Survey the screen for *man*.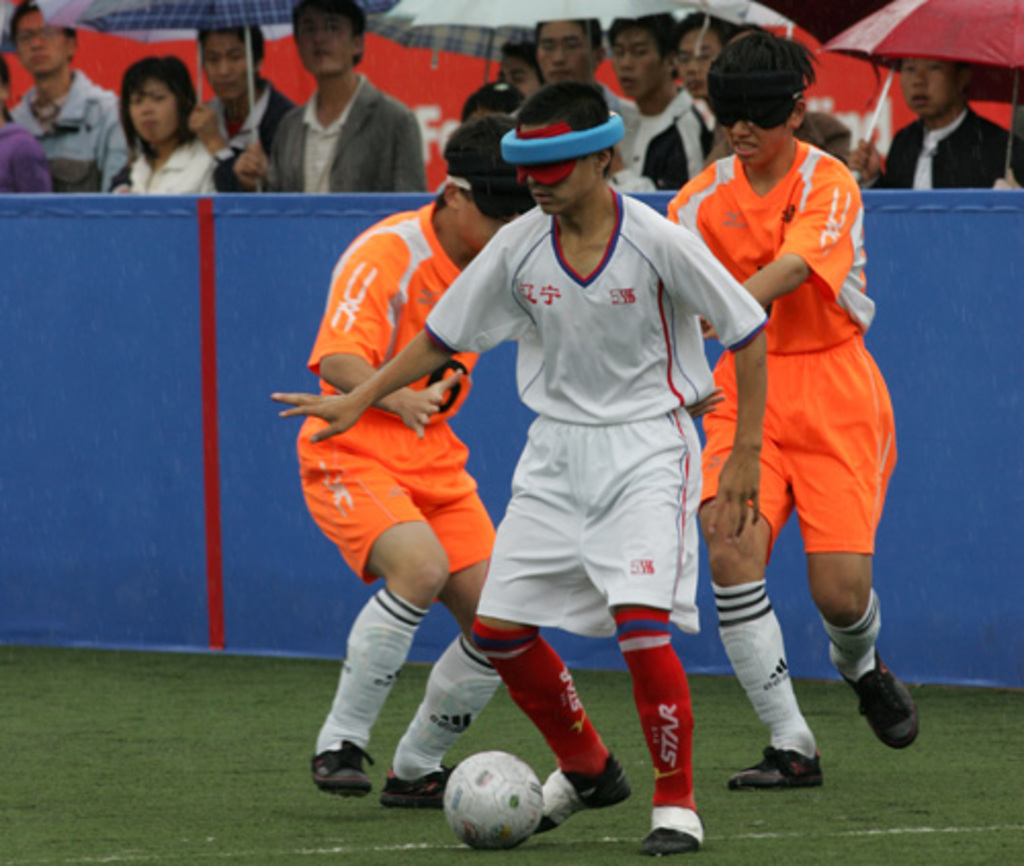
Survey found: region(537, 8, 653, 172).
